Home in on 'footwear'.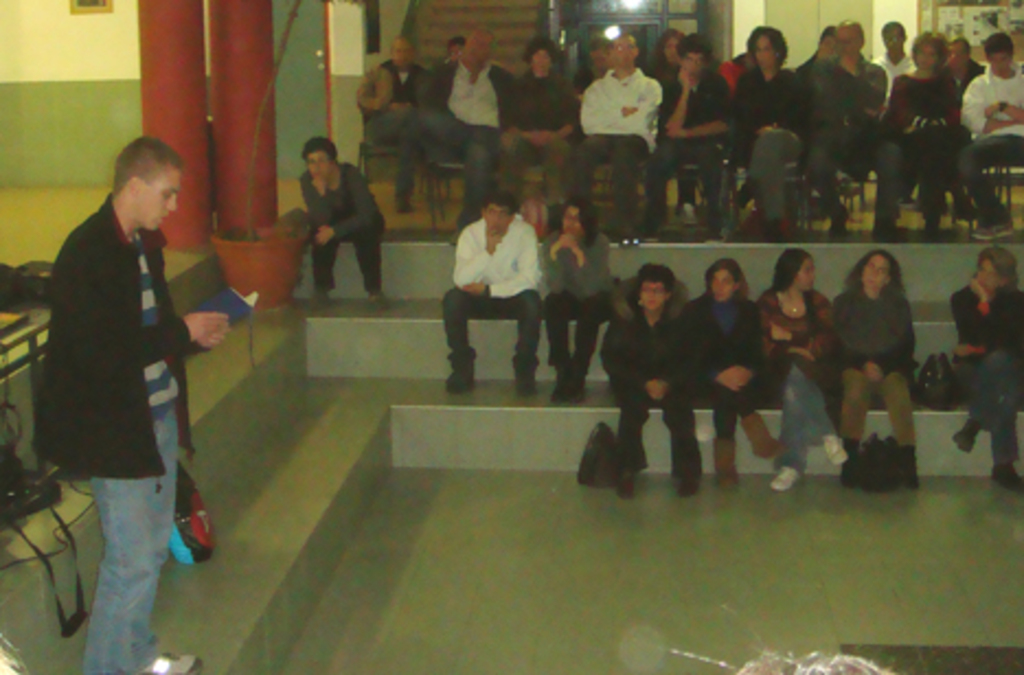
Homed in at x1=862, y1=199, x2=906, y2=241.
